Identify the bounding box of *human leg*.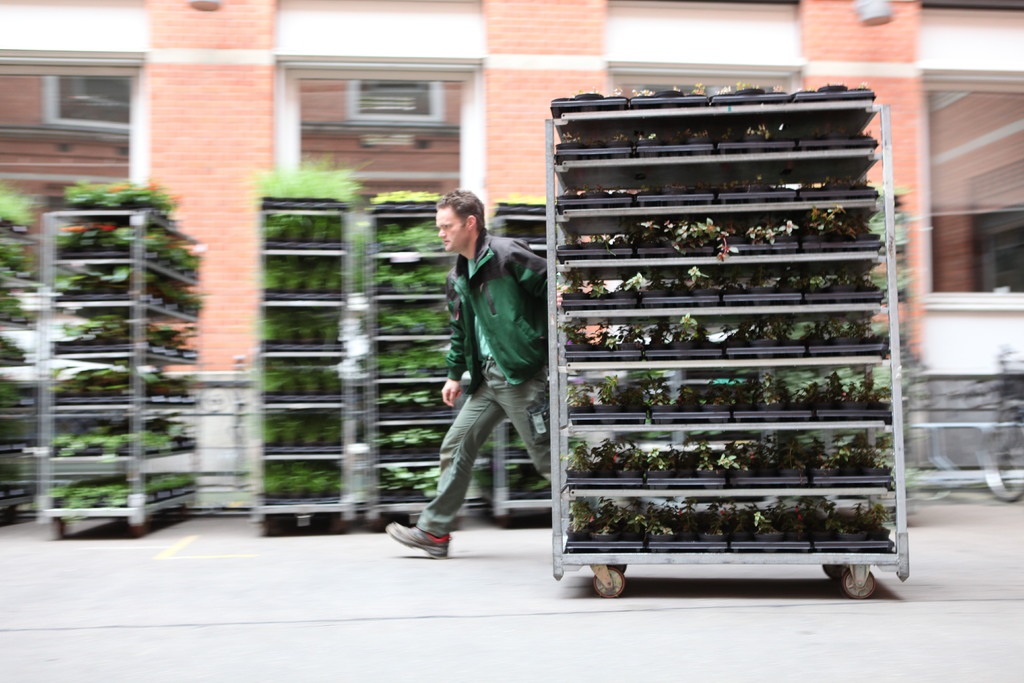
left=385, top=373, right=508, bottom=561.
